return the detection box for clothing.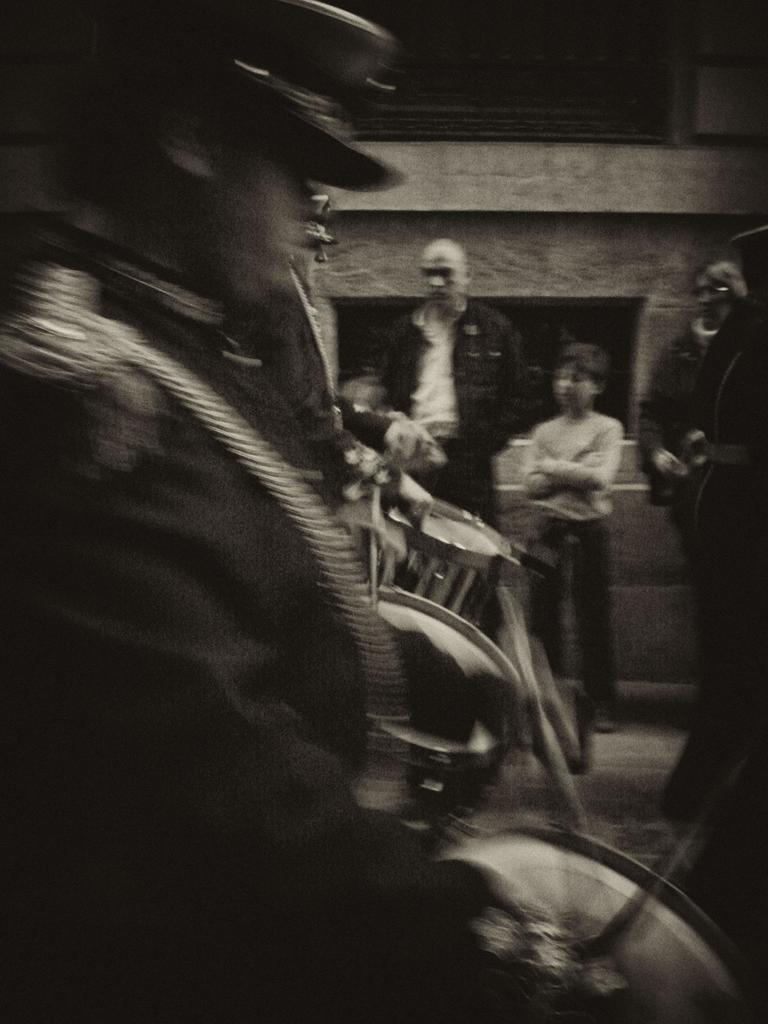
81,124,625,988.
